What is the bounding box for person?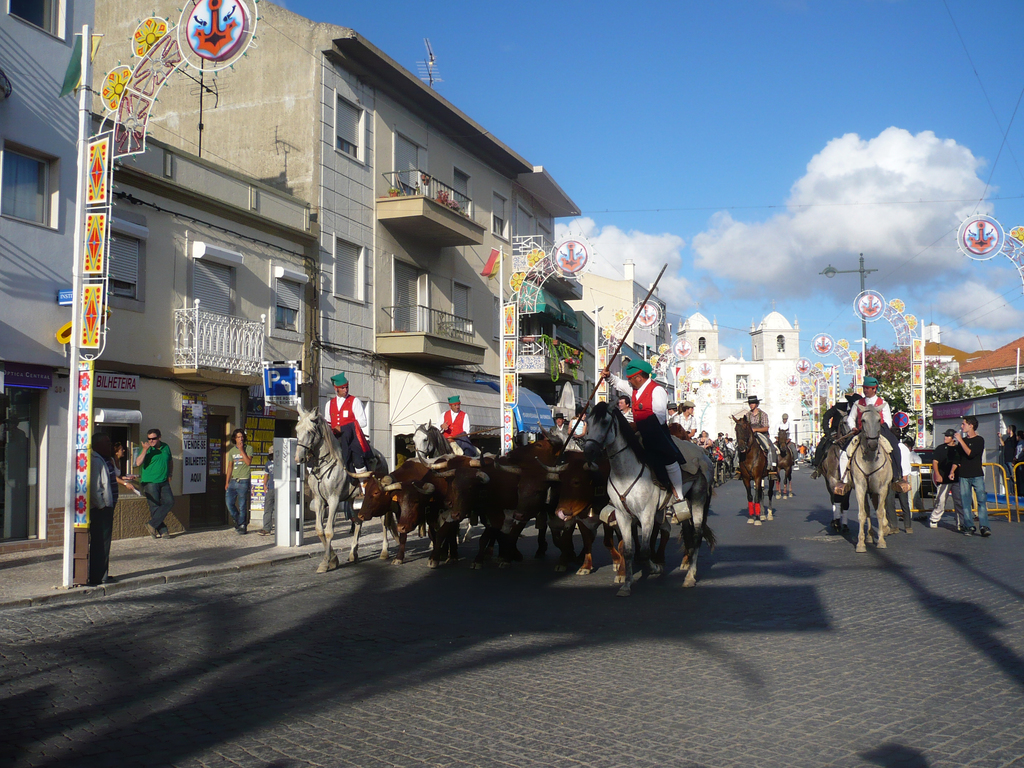
(left=440, top=397, right=476, bottom=445).
